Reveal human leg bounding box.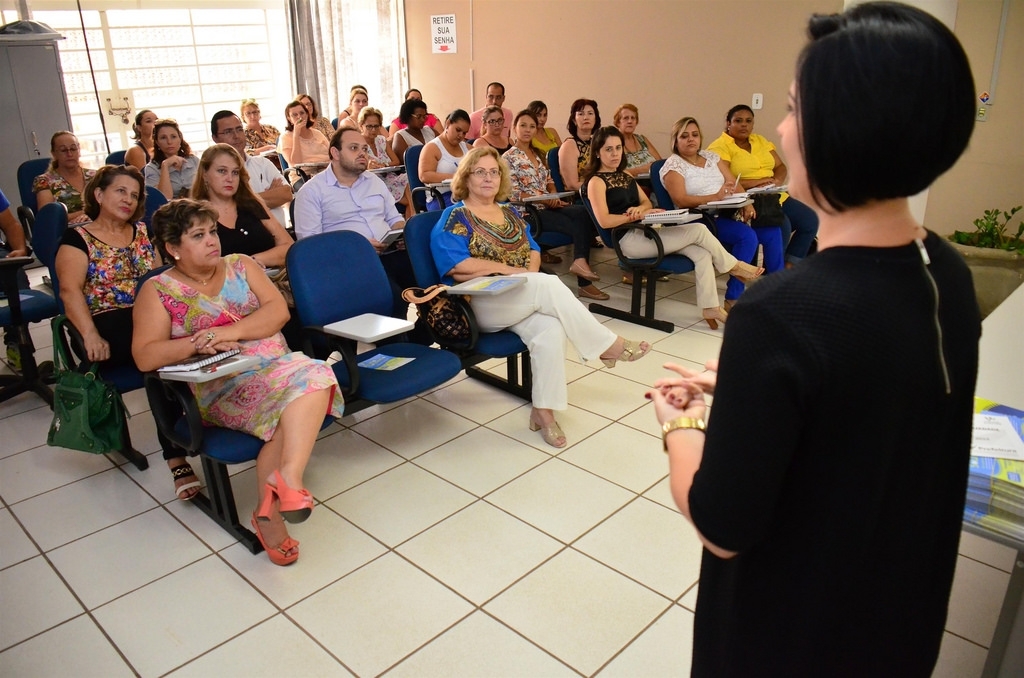
Revealed: {"left": 254, "top": 384, "right": 339, "bottom": 521}.
